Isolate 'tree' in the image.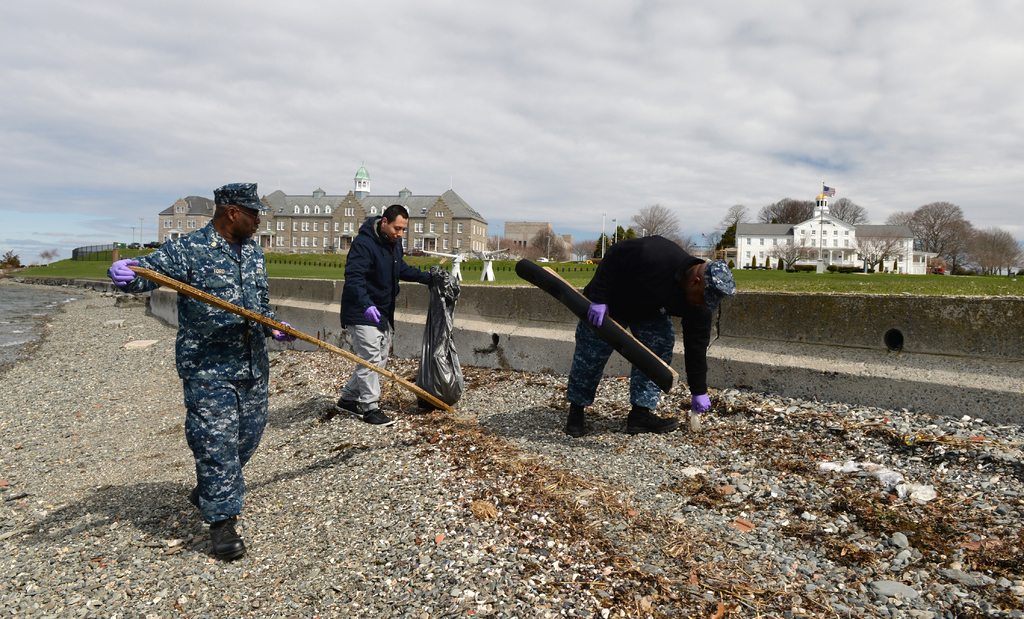
Isolated region: select_region(841, 232, 911, 268).
